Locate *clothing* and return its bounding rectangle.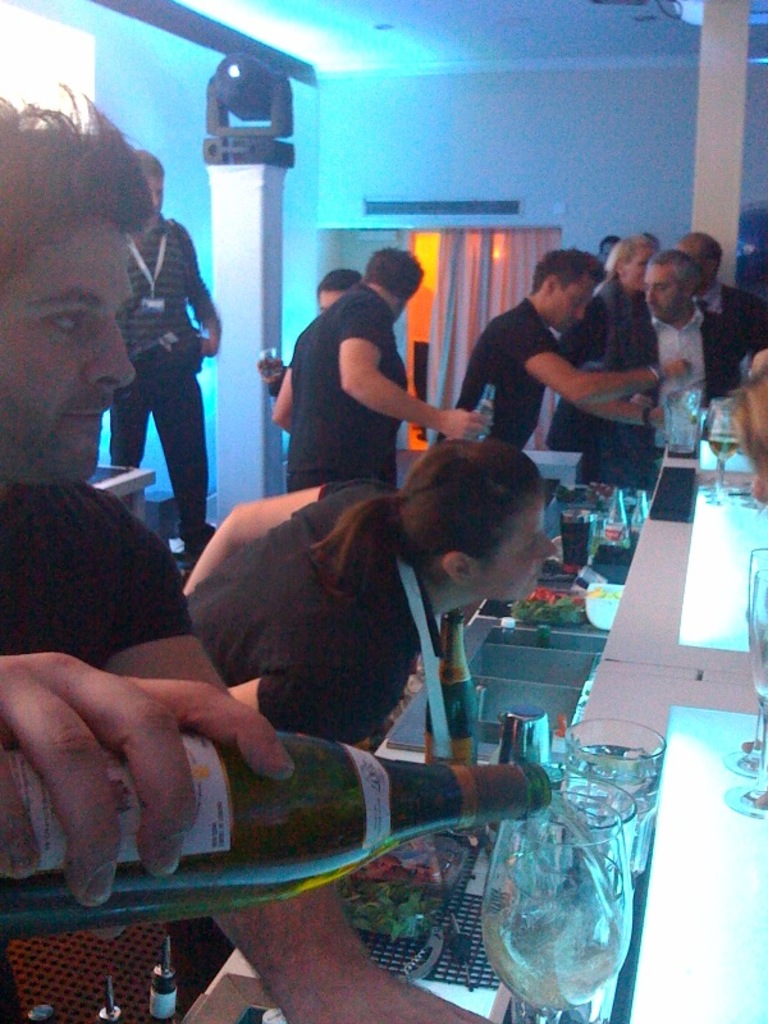
<bbox>108, 221, 215, 502</bbox>.
